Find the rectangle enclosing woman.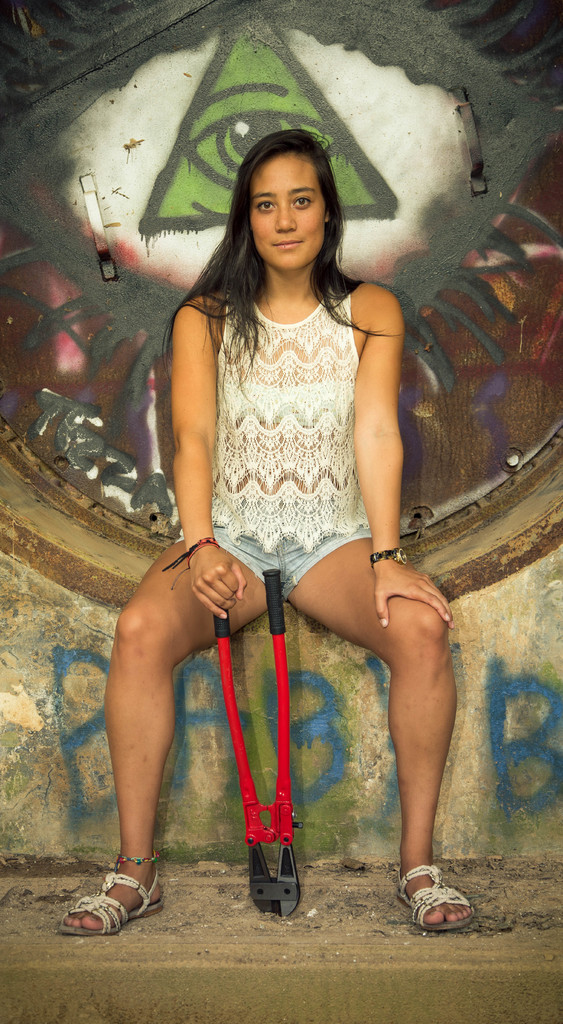
box=[127, 111, 453, 919].
